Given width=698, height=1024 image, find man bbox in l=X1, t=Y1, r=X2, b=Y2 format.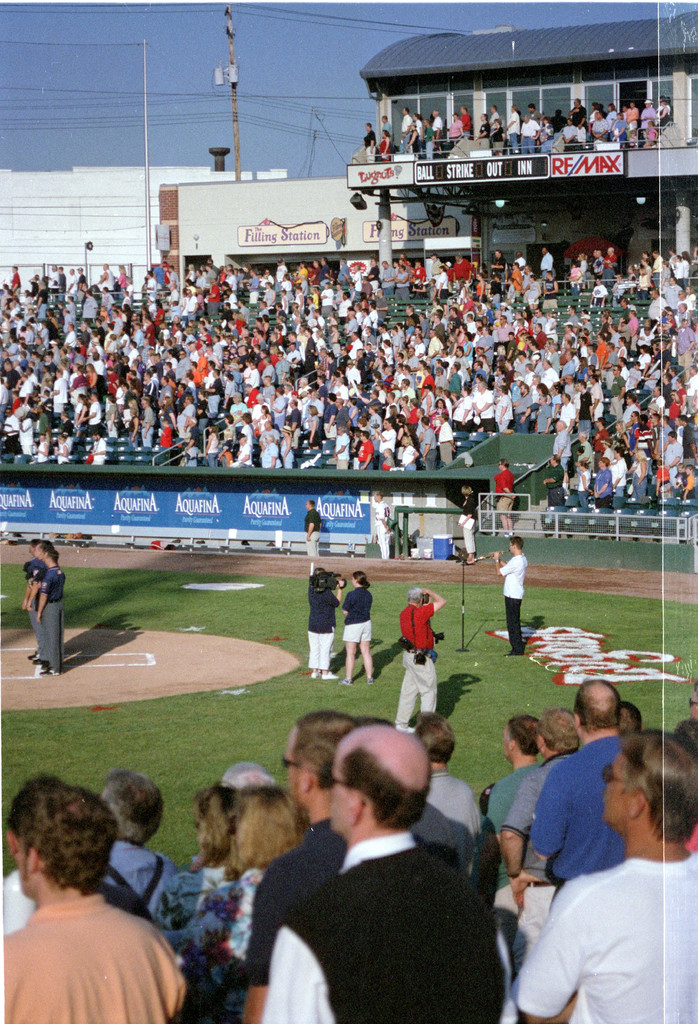
l=586, t=277, r=606, b=307.
